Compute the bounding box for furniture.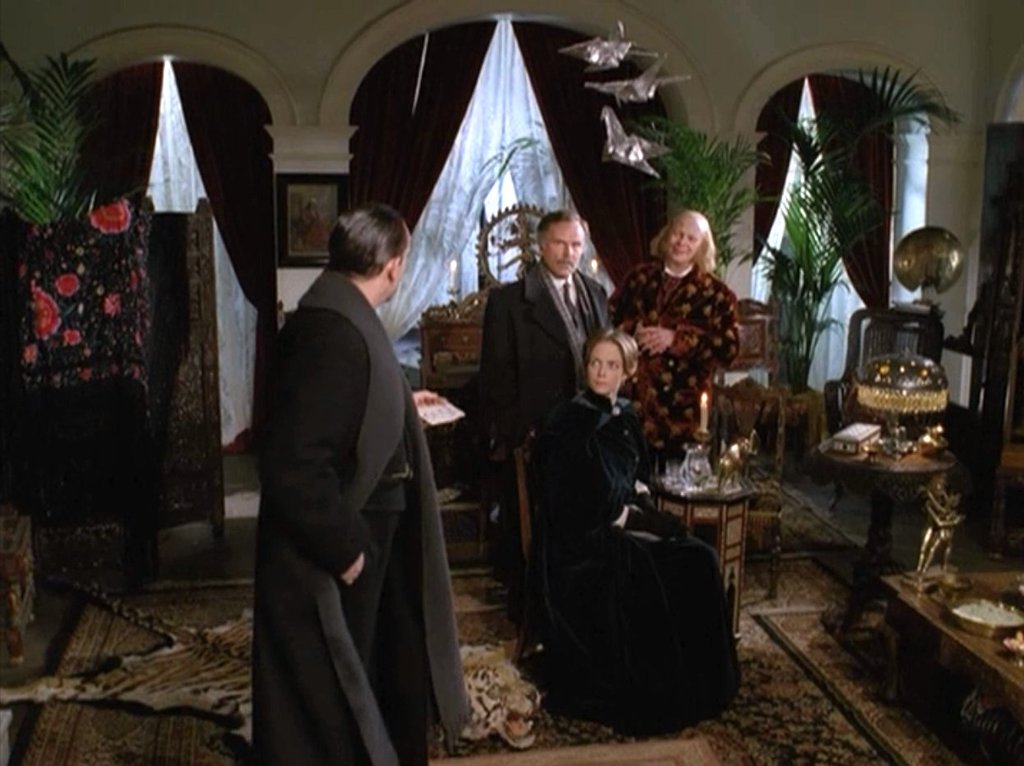
locate(809, 435, 957, 600).
